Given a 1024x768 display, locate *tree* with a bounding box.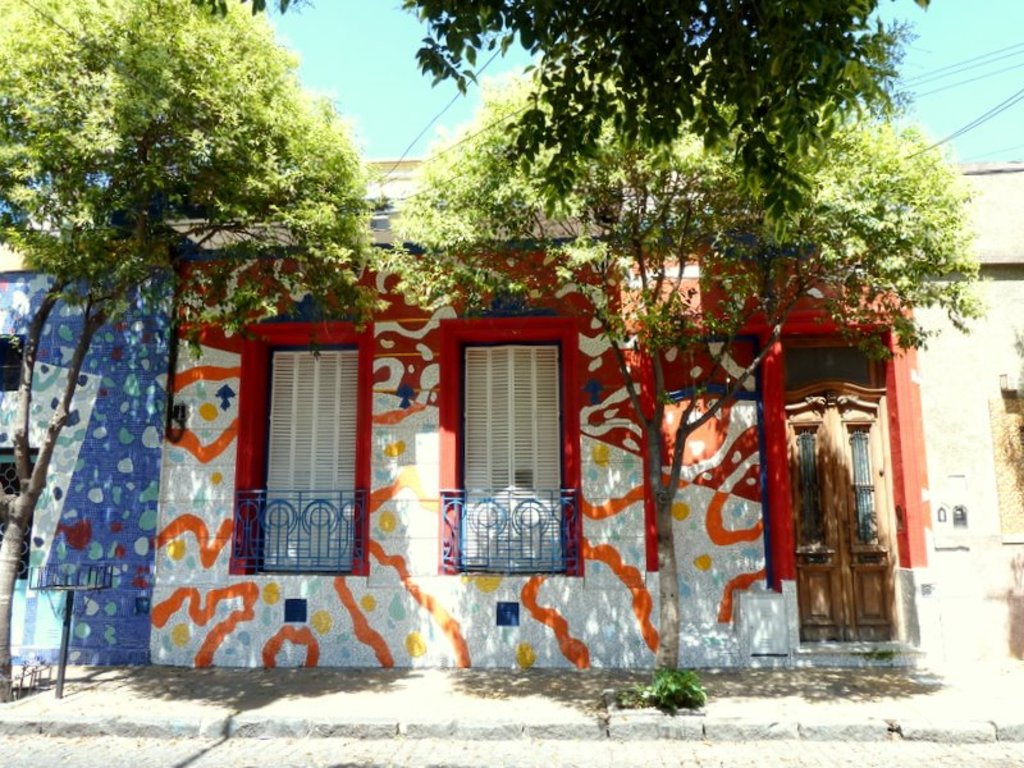
Located: 12, 0, 374, 376.
